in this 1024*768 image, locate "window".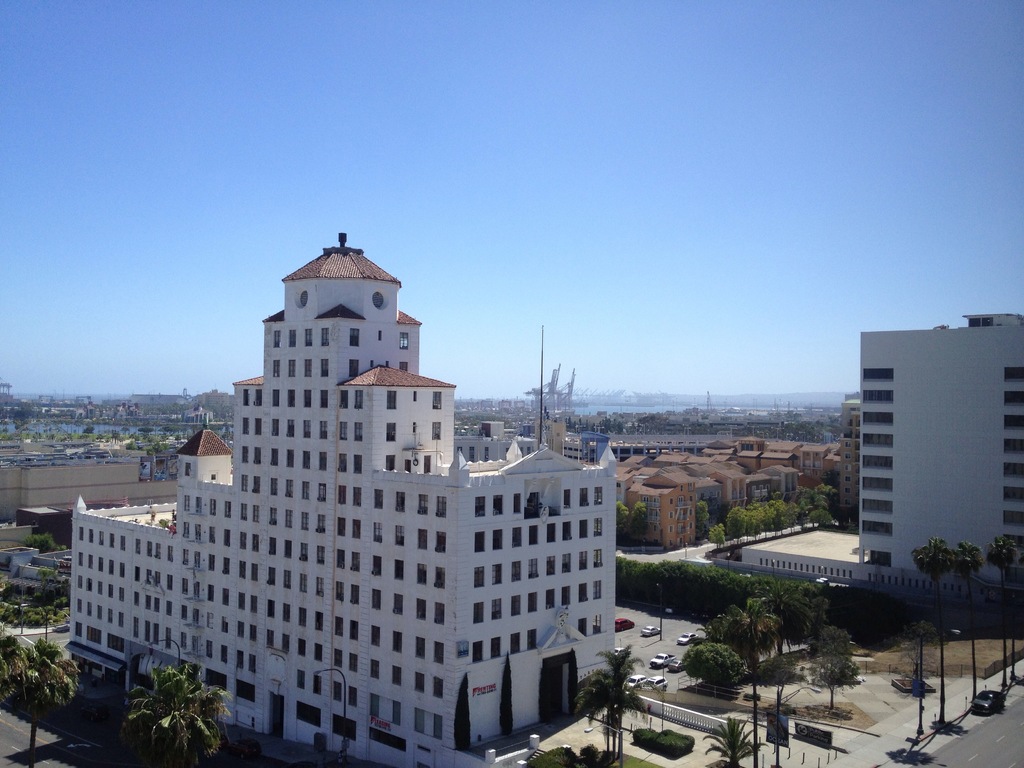
Bounding box: x1=314, y1=677, x2=320, y2=696.
